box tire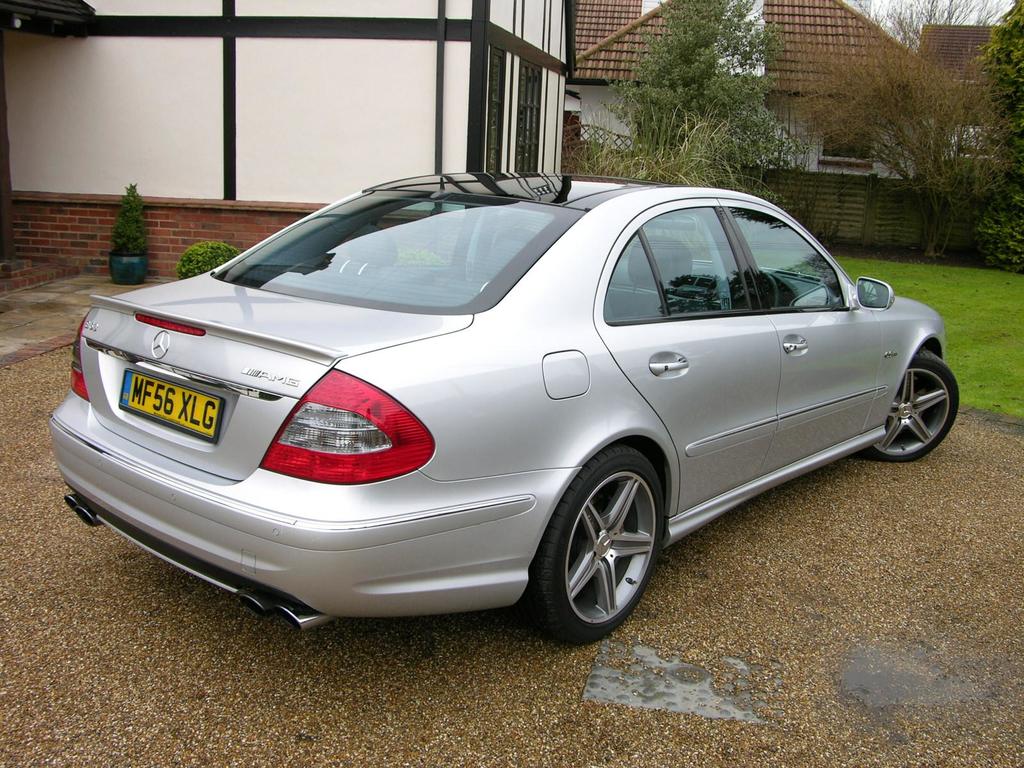
x1=524, y1=444, x2=670, y2=656
